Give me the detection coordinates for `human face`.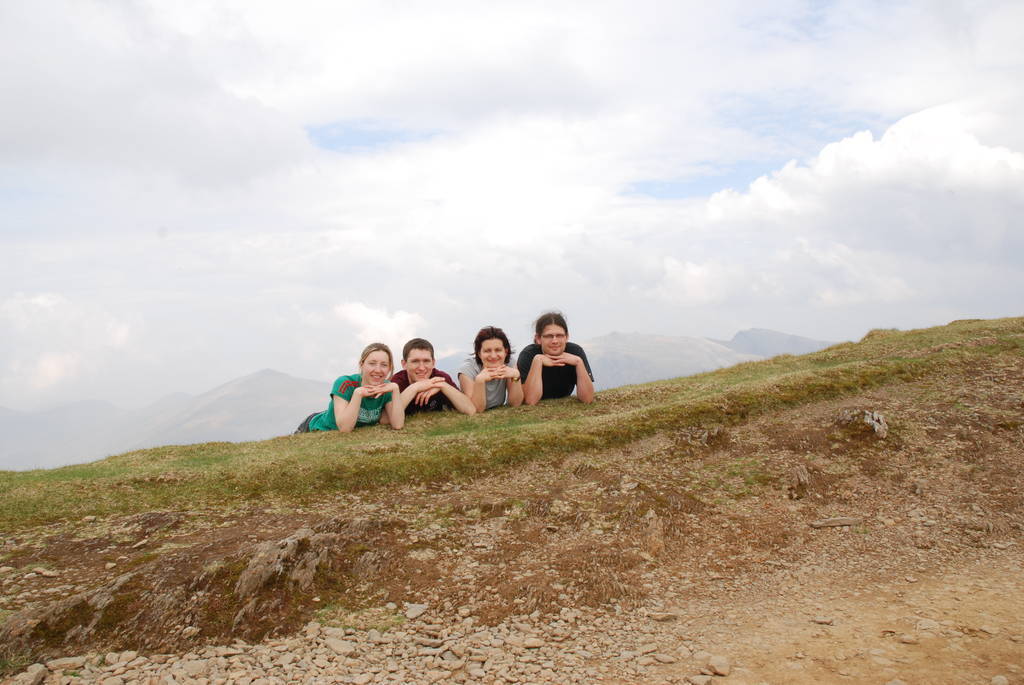
{"x1": 406, "y1": 346, "x2": 435, "y2": 381}.
